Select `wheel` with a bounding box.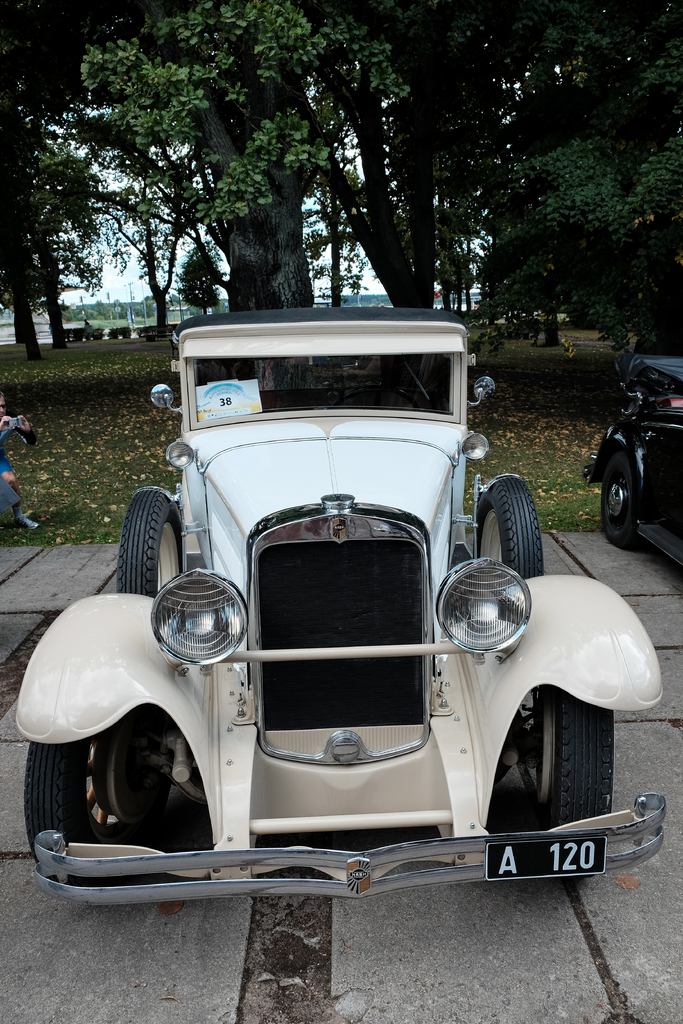
[x1=598, y1=436, x2=657, y2=550].
